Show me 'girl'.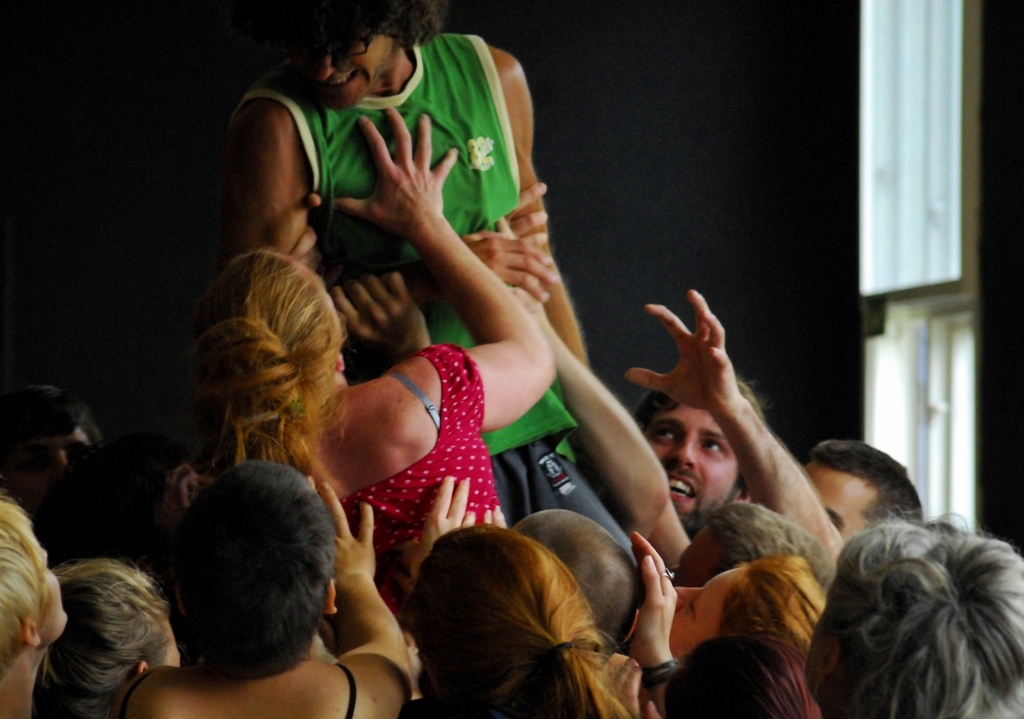
'girl' is here: [x1=420, y1=528, x2=629, y2=715].
